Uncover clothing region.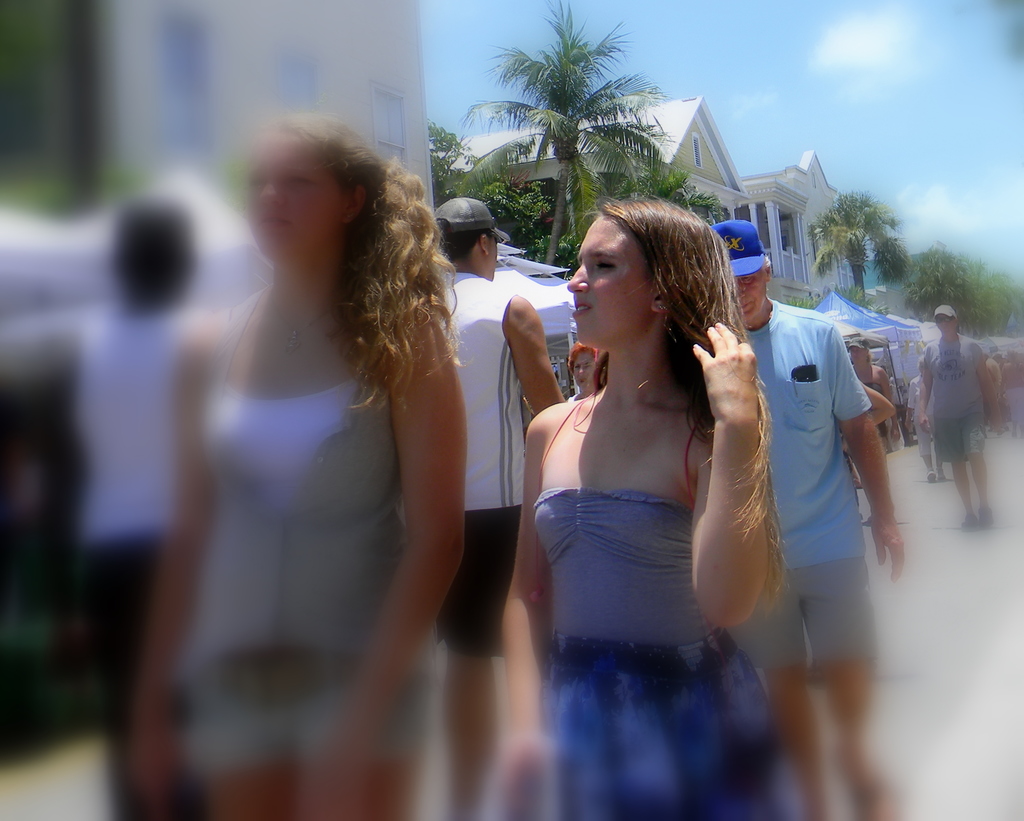
Uncovered: (61, 291, 219, 718).
